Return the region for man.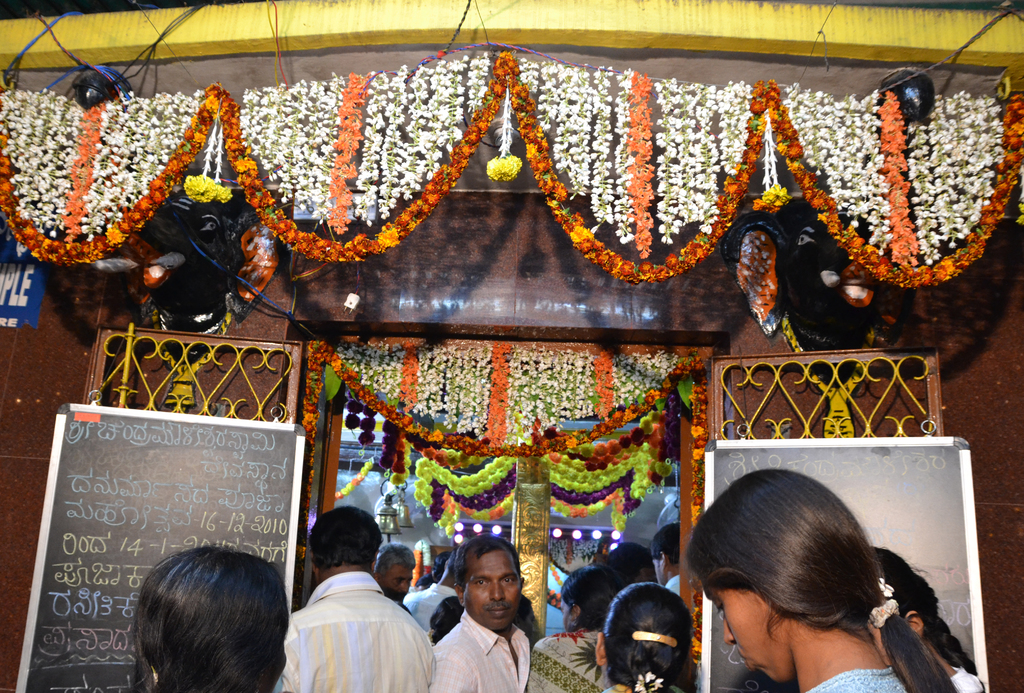
left=424, top=535, right=531, bottom=692.
